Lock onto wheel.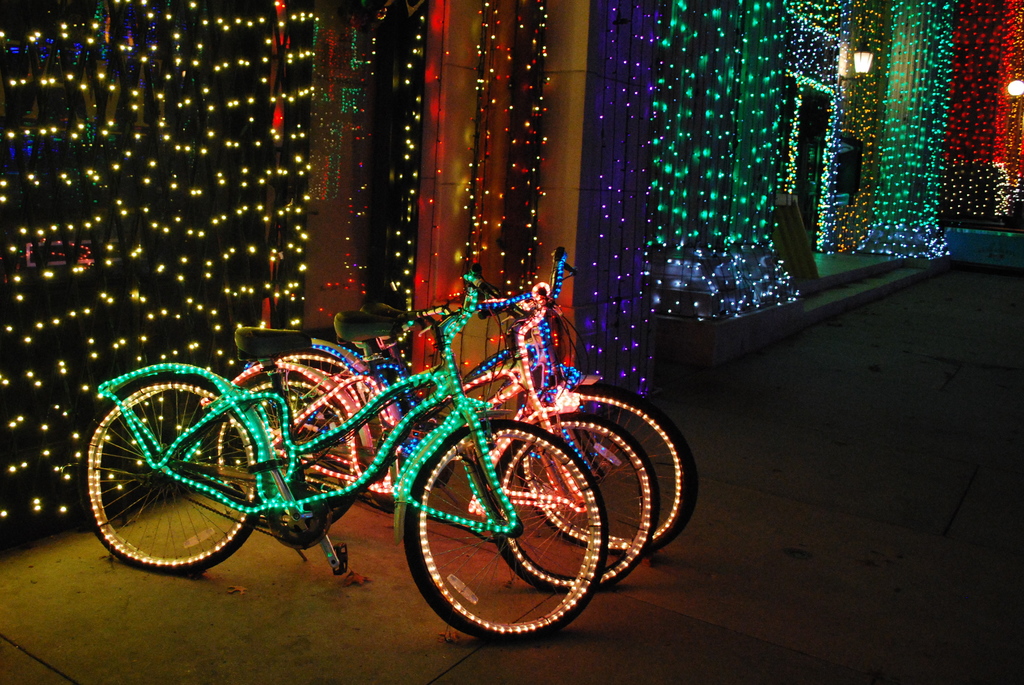
Locked: [76, 369, 263, 574].
